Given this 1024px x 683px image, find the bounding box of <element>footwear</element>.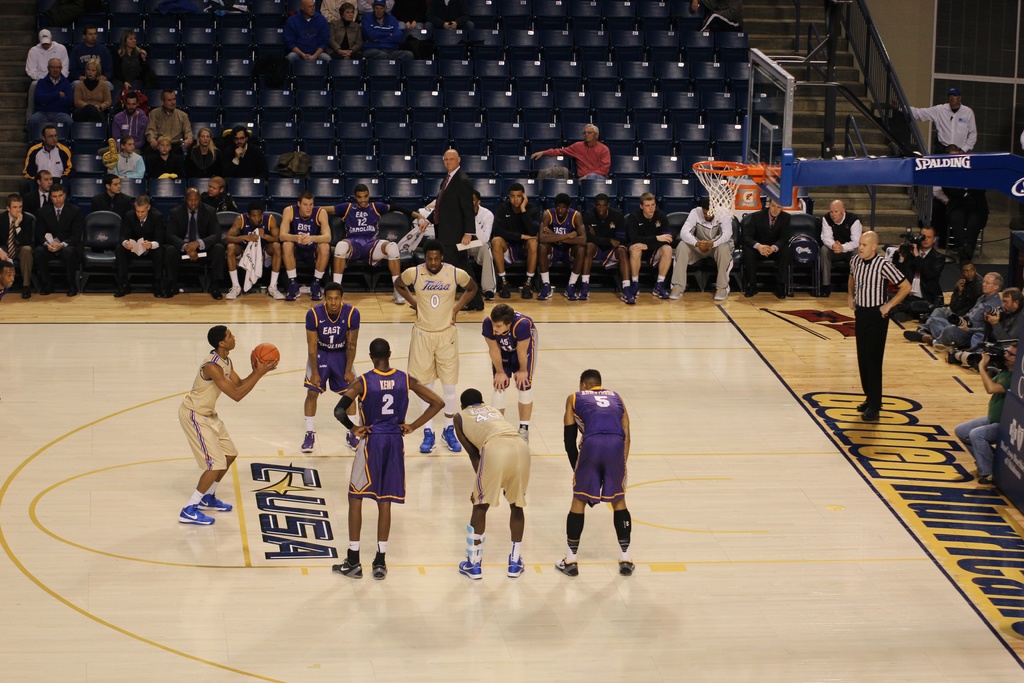
pyautogui.locateOnScreen(820, 286, 831, 299).
